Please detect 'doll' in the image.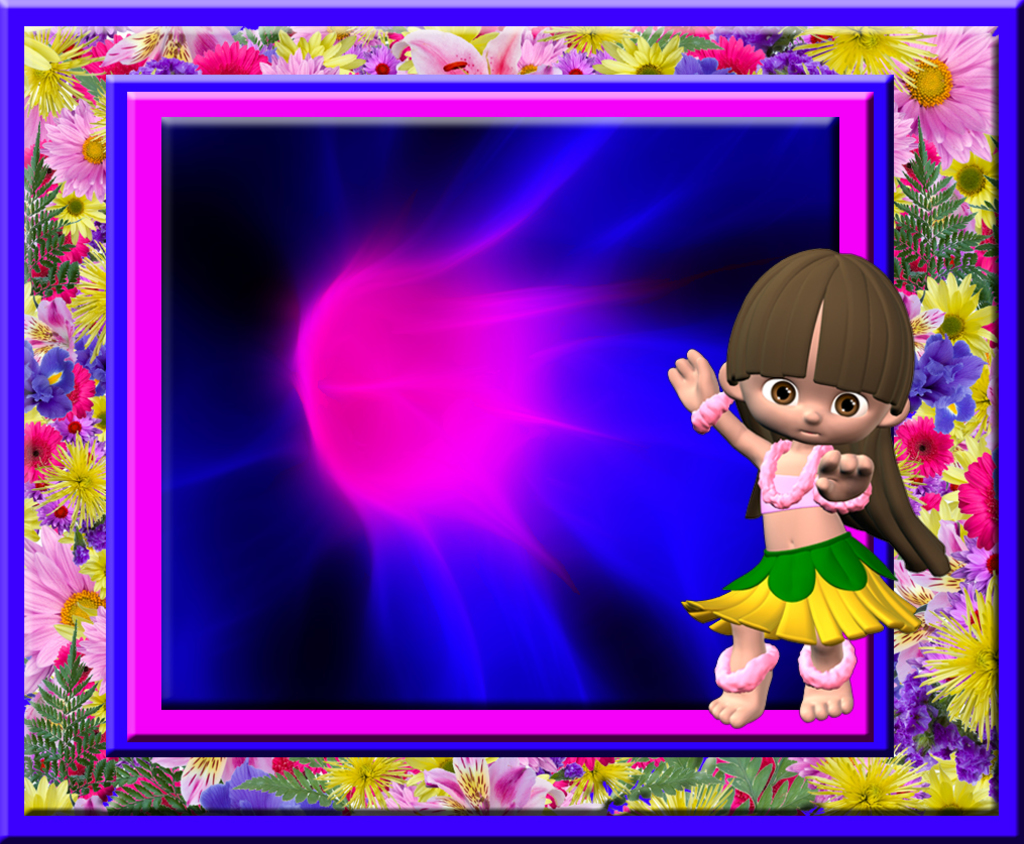
672 254 942 726.
